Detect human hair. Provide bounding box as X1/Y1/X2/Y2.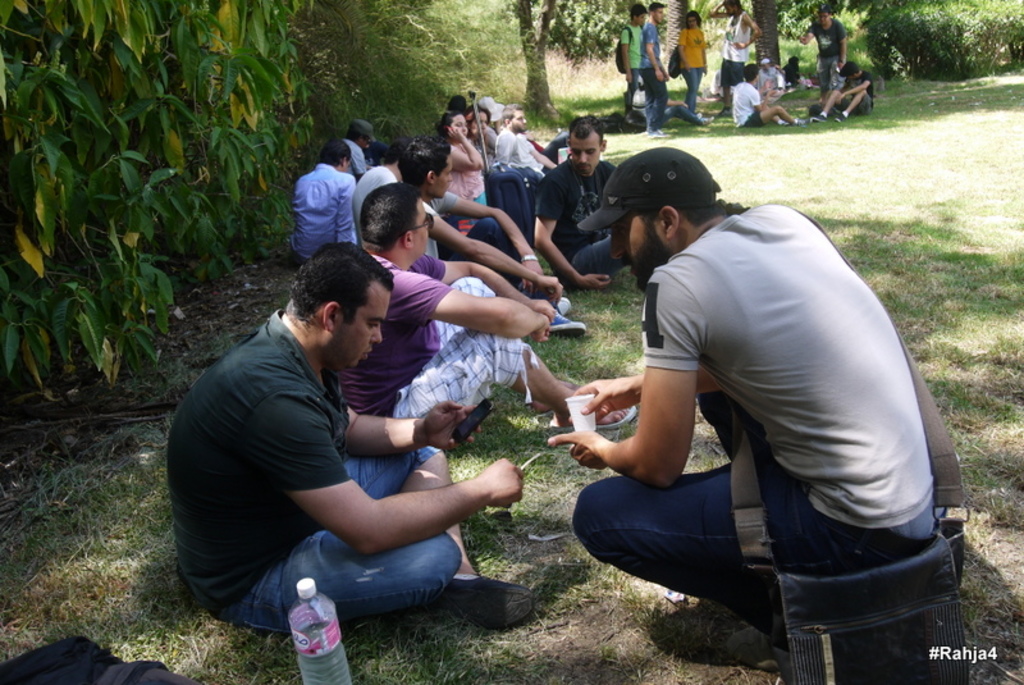
360/179/424/251.
